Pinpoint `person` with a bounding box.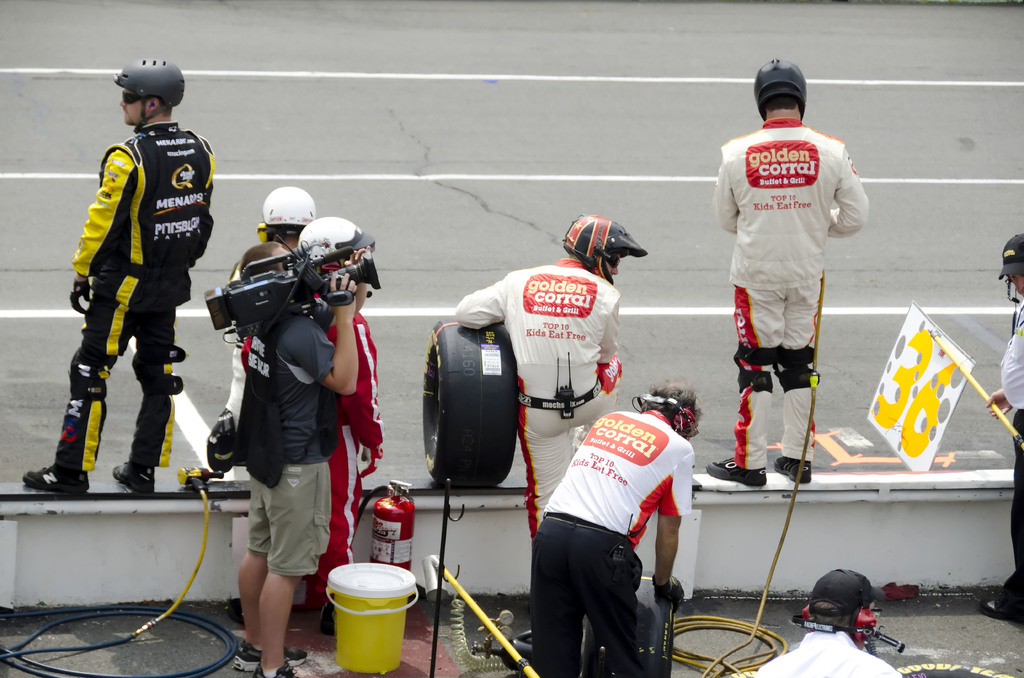
289/211/387/617.
